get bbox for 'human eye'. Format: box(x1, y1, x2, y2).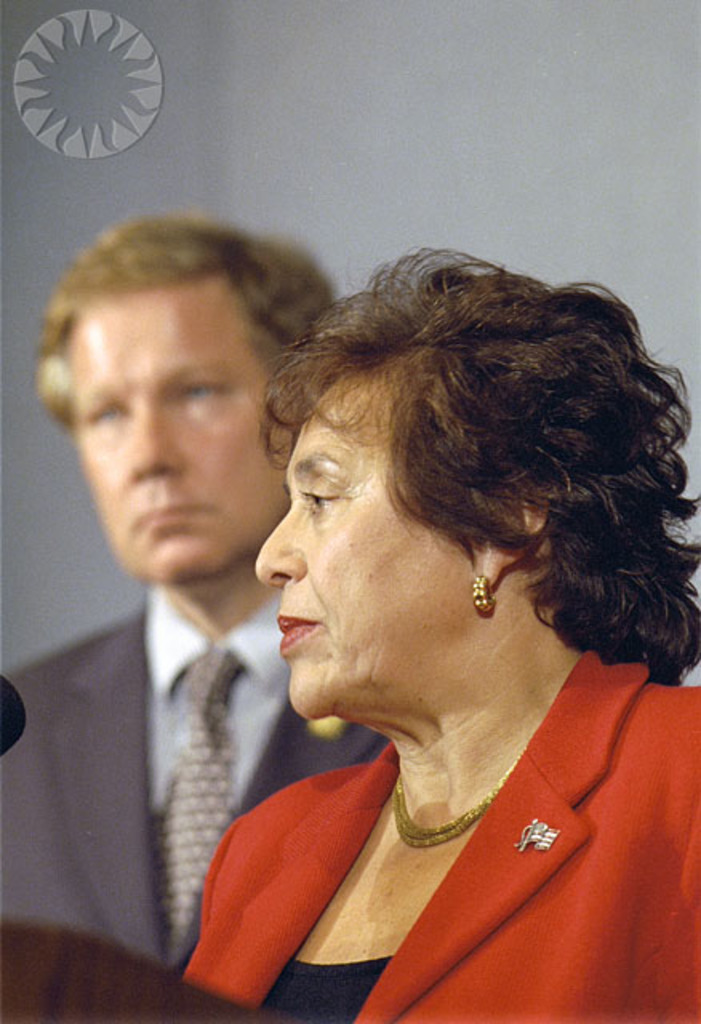
box(294, 478, 342, 518).
